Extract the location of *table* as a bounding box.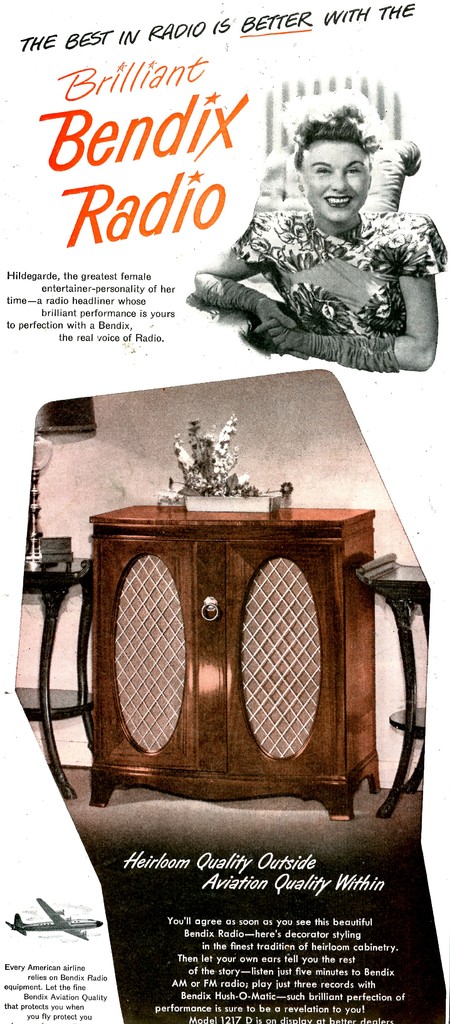
select_region(53, 477, 382, 793).
